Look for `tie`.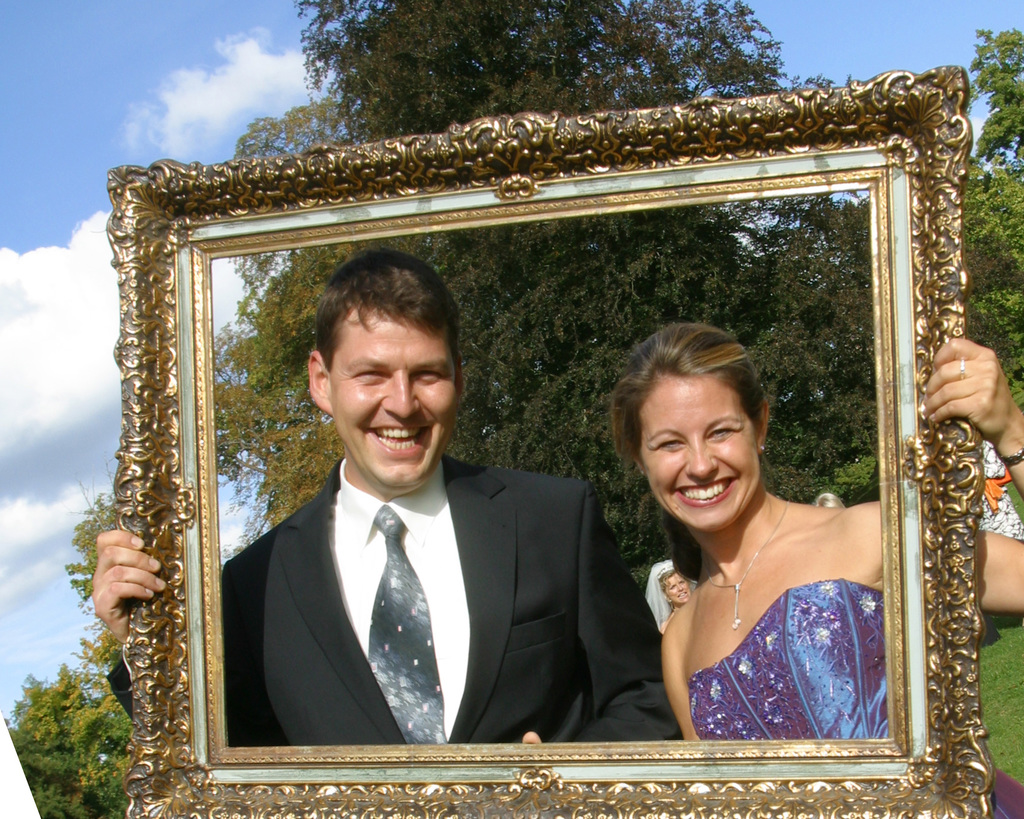
Found: [left=367, top=503, right=443, bottom=743].
